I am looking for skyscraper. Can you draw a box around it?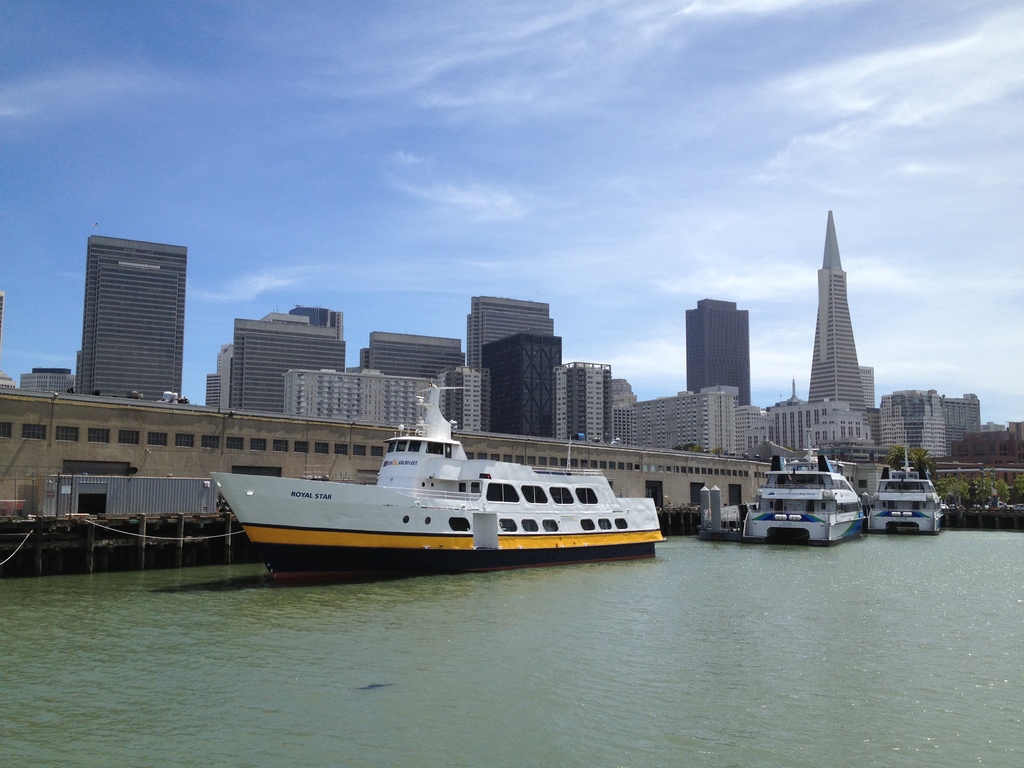
Sure, the bounding box is [left=483, top=335, right=570, bottom=438].
